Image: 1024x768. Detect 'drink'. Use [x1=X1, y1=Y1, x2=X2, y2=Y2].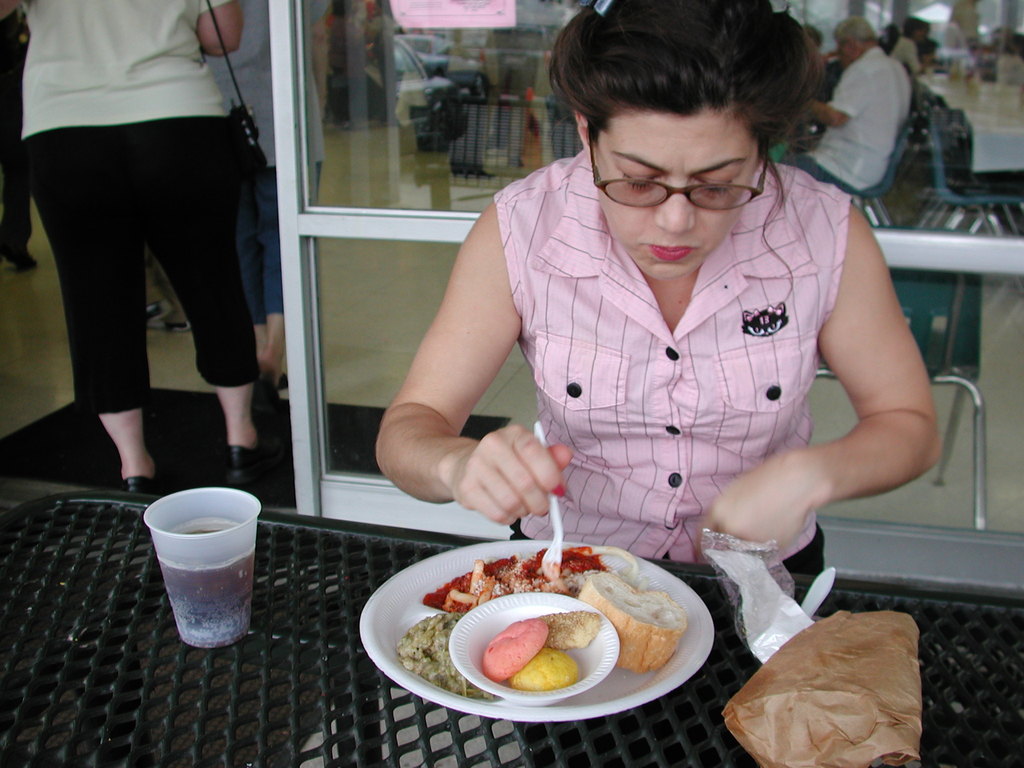
[x1=145, y1=479, x2=269, y2=670].
